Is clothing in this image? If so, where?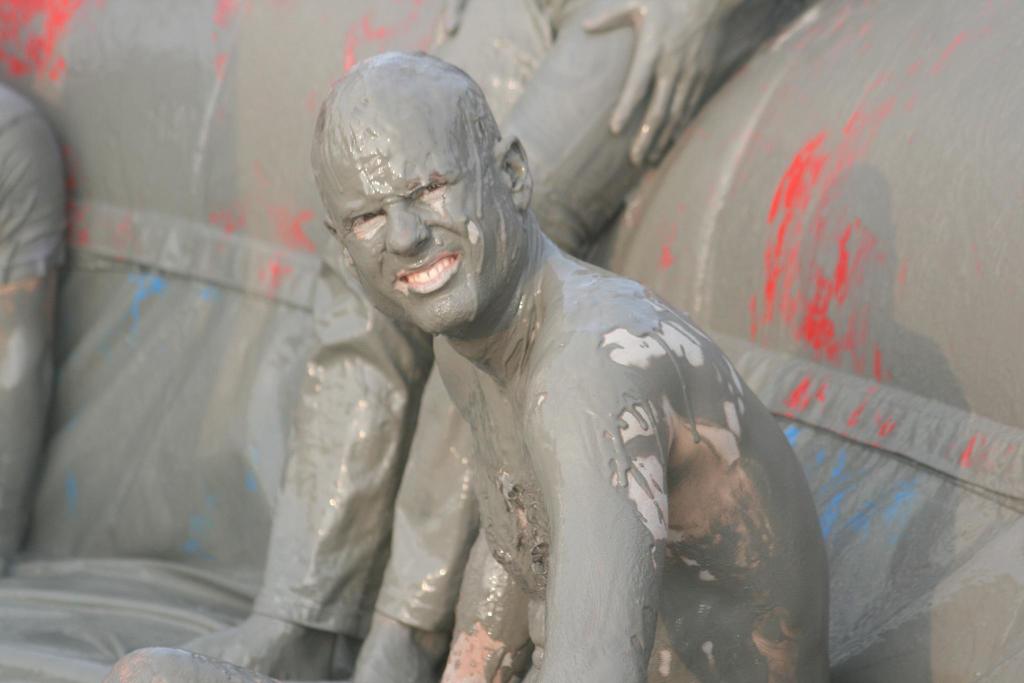
Yes, at x1=251 y1=0 x2=785 y2=632.
